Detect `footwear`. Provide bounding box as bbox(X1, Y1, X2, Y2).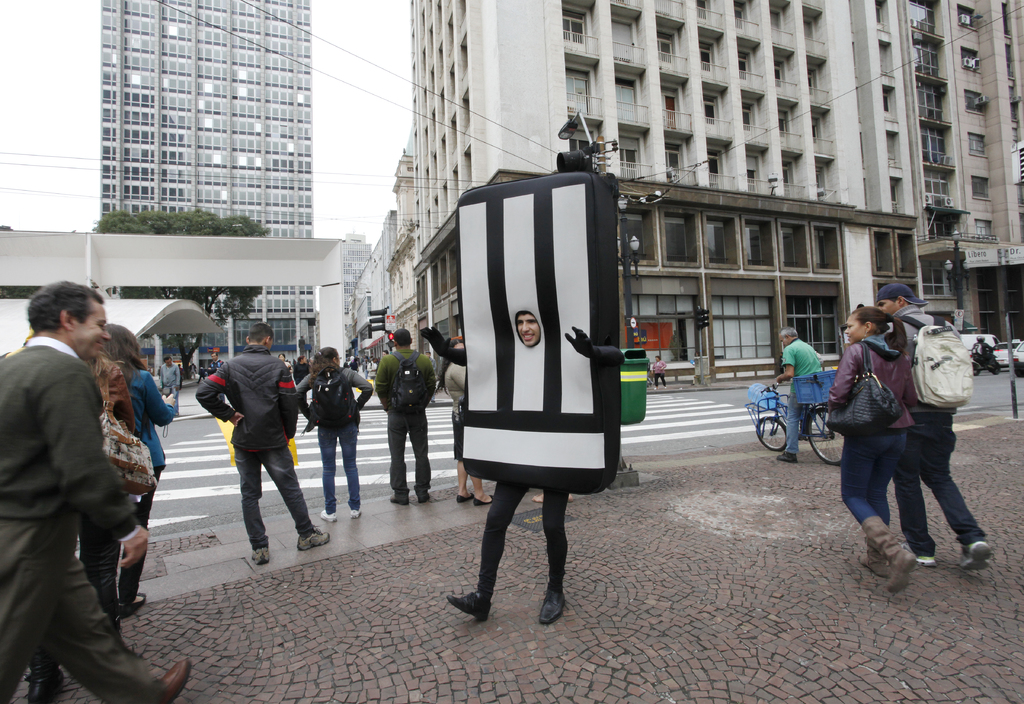
bbox(954, 539, 995, 572).
